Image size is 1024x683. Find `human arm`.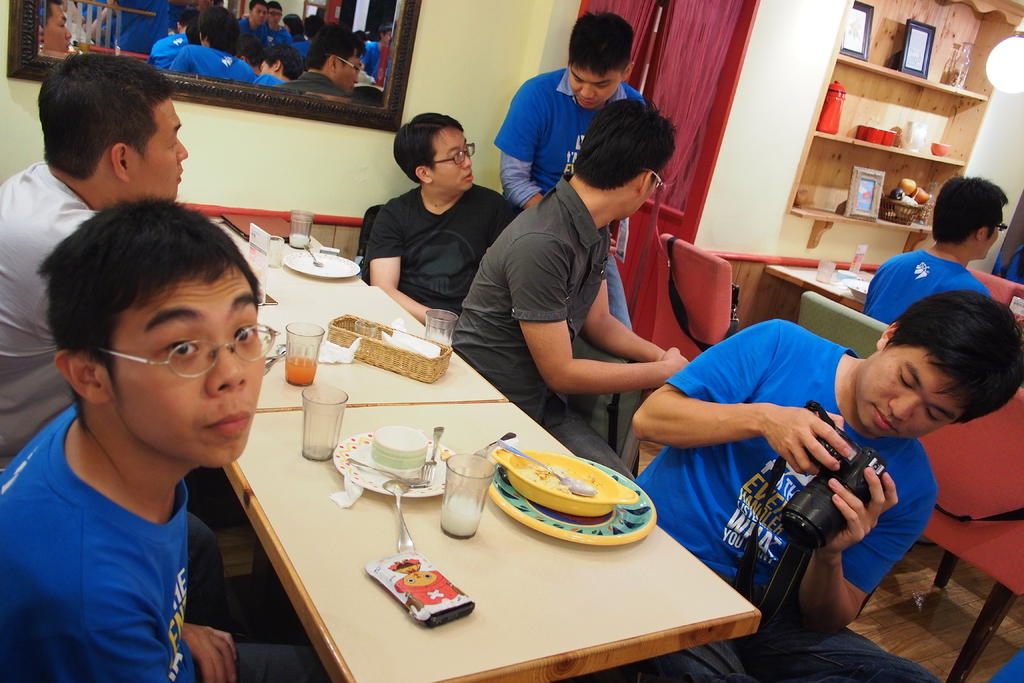
region(367, 202, 440, 325).
